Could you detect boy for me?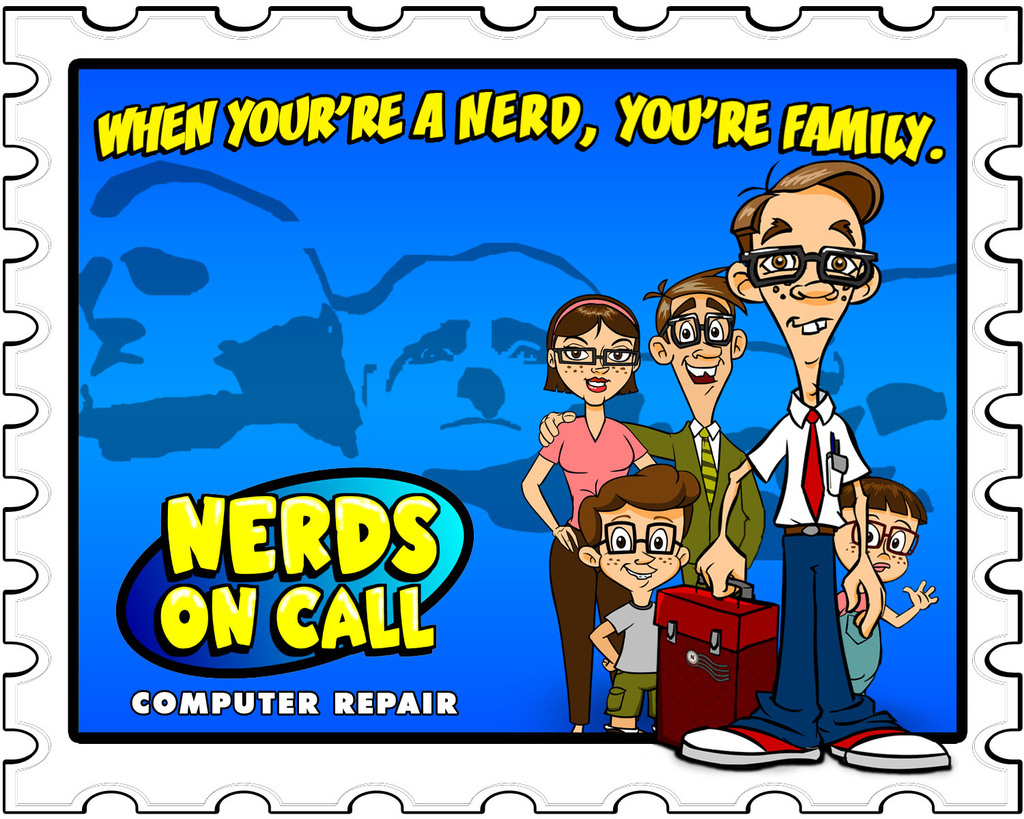
Detection result: {"left": 577, "top": 463, "right": 702, "bottom": 729}.
